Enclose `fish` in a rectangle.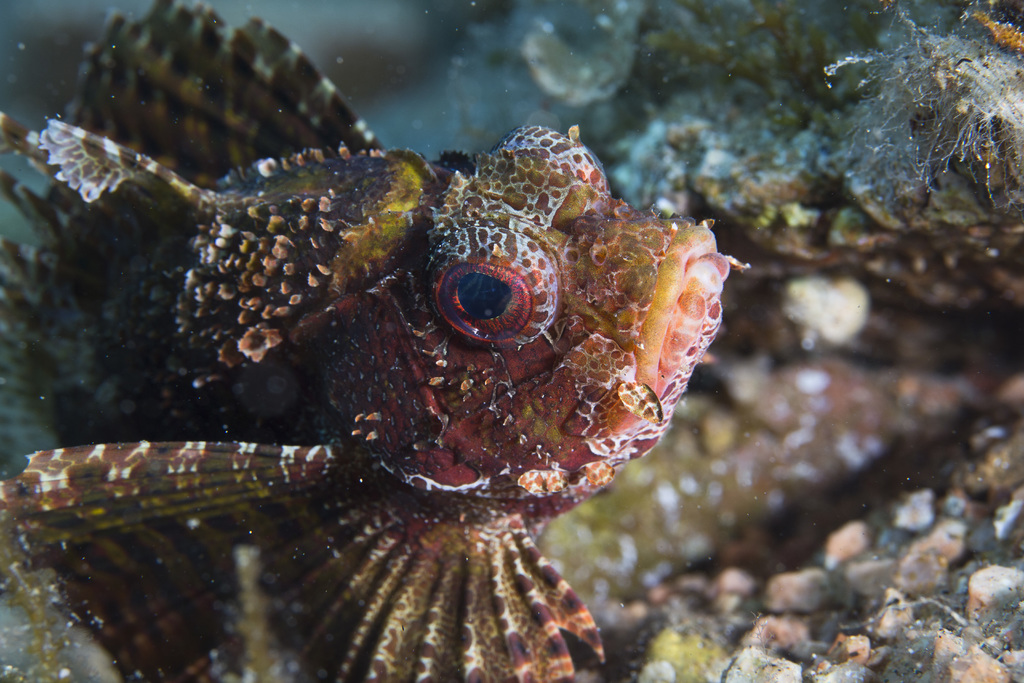
<box>62,108,708,623</box>.
